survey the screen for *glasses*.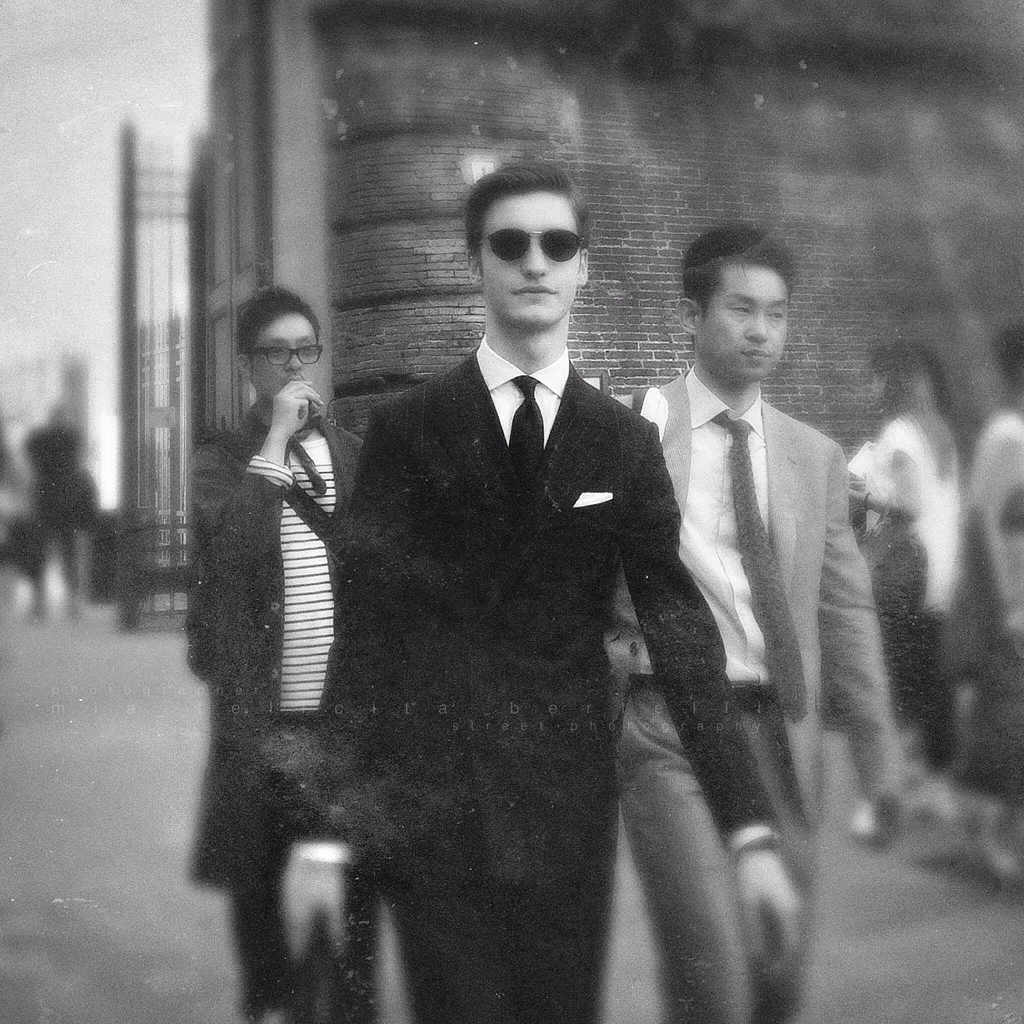
Survey found: select_region(249, 340, 324, 374).
